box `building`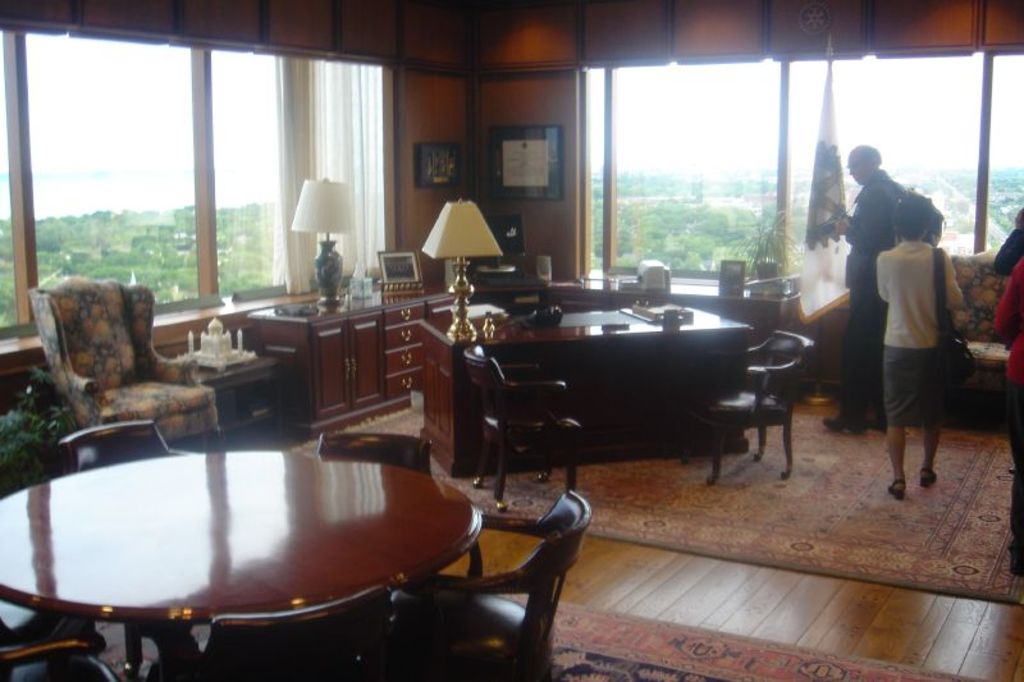
[x1=0, y1=0, x2=1023, y2=681]
